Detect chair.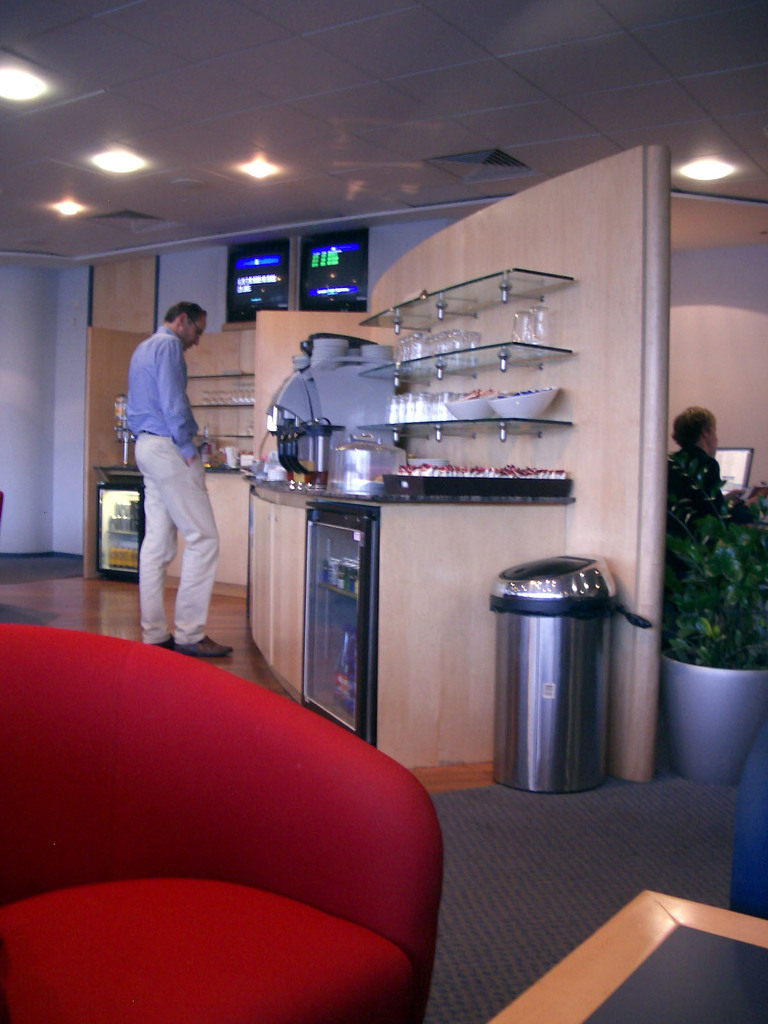
Detected at bbox=(0, 600, 498, 1023).
